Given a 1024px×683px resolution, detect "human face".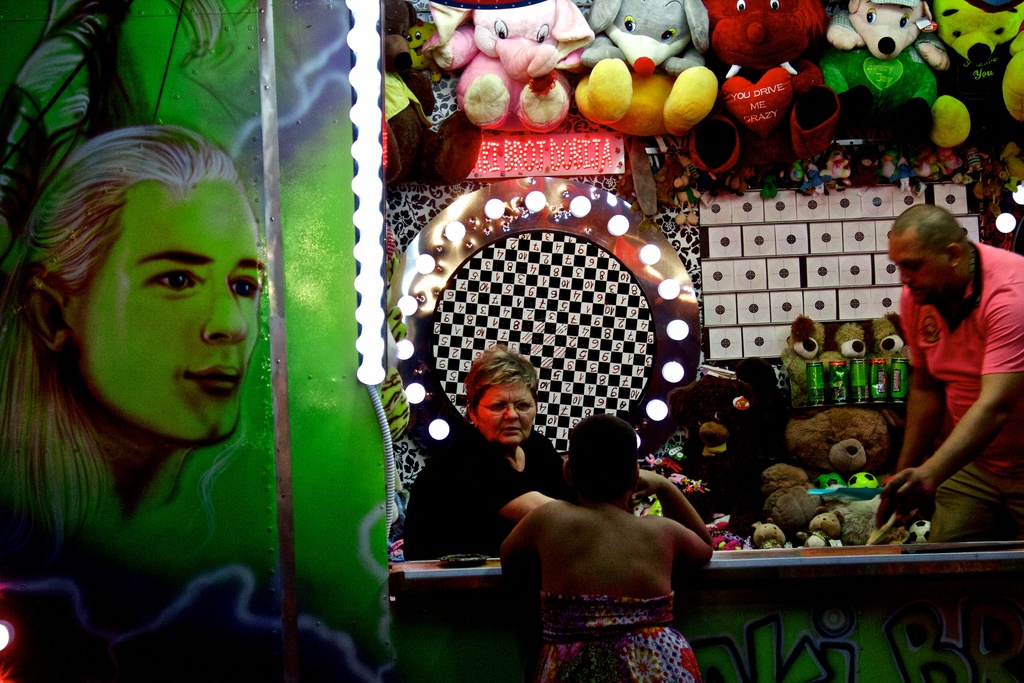
Rect(471, 383, 538, 448).
